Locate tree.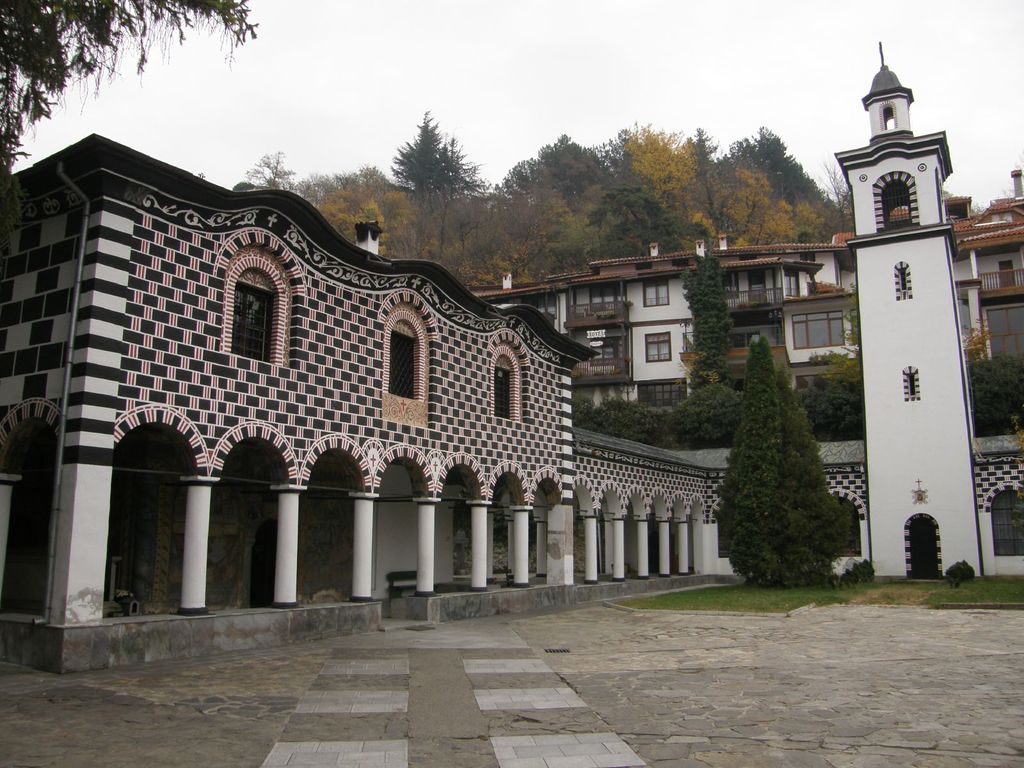
Bounding box: 725:337:778:593.
